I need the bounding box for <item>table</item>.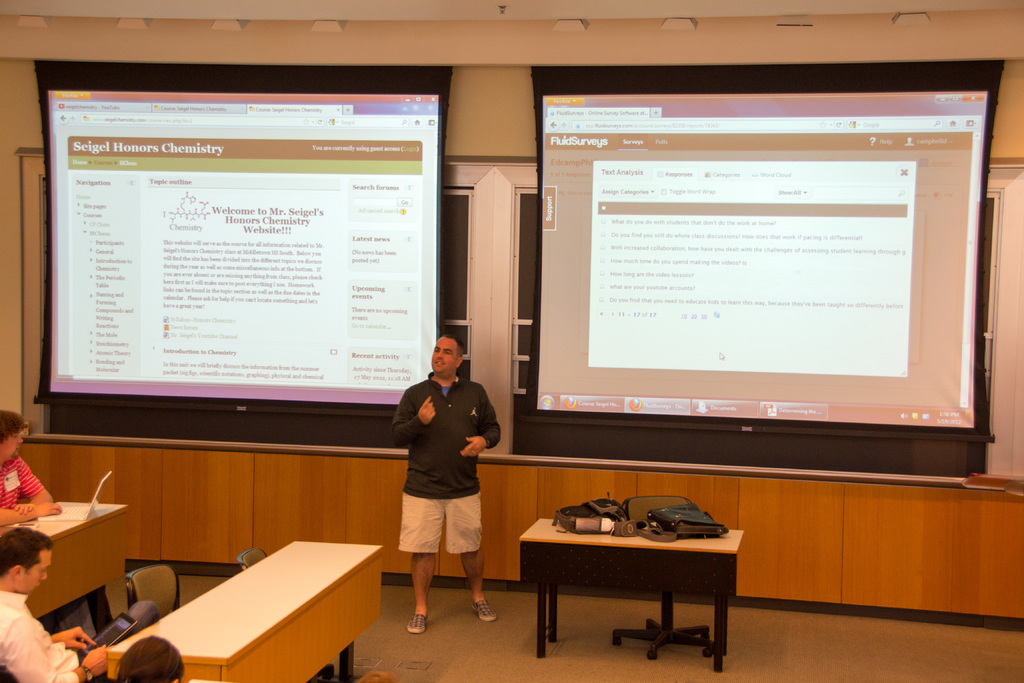
Here it is: select_region(0, 491, 136, 609).
